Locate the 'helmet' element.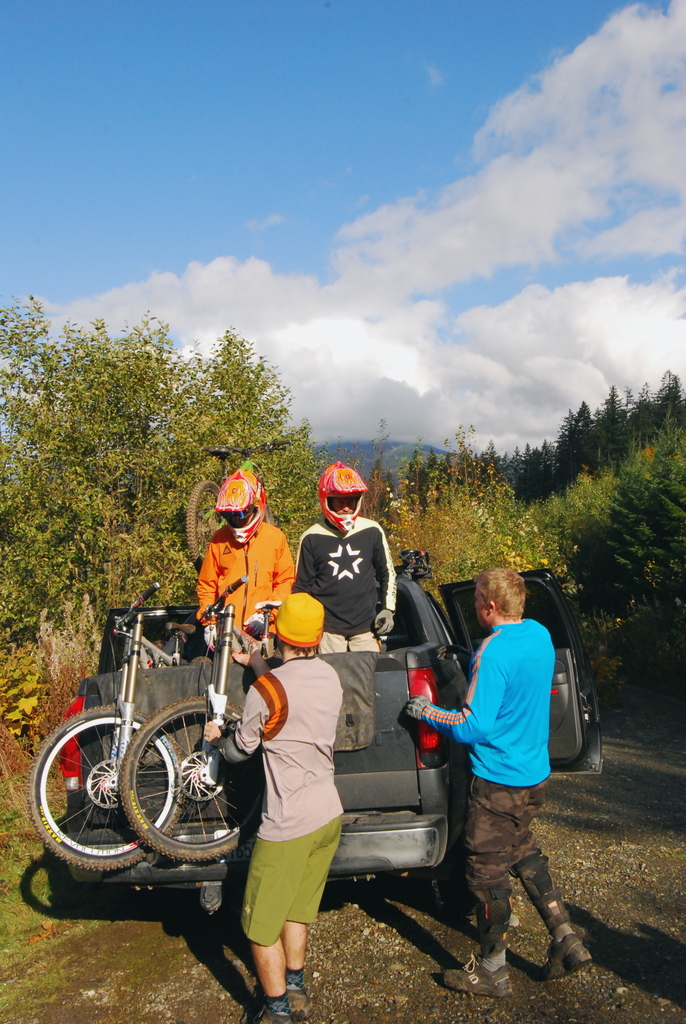
Element bbox: bbox(315, 460, 377, 526).
